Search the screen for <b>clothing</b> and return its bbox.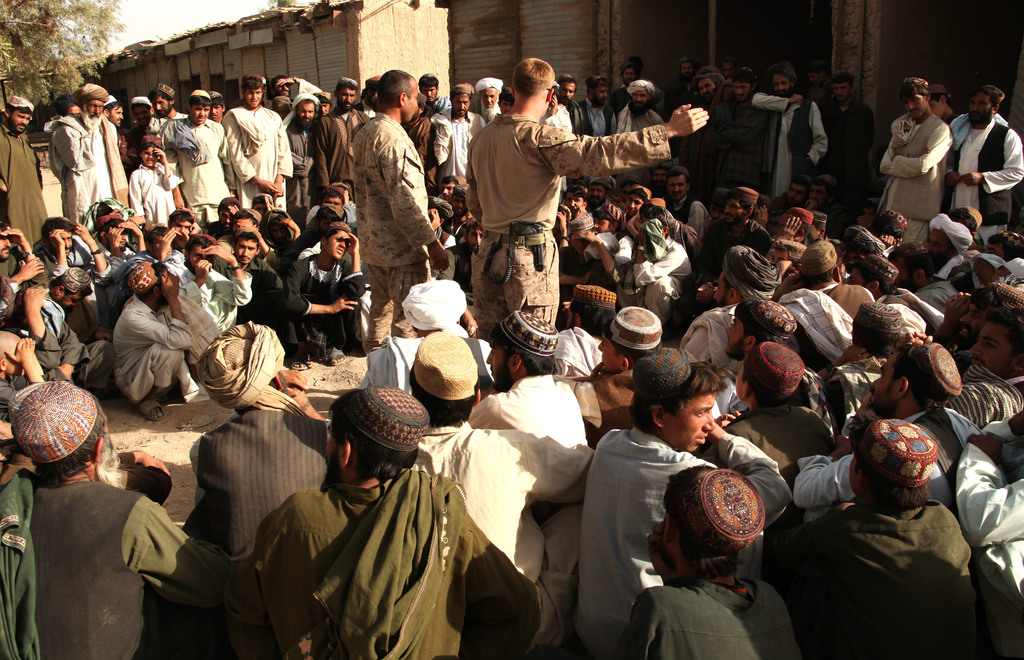
Found: rect(220, 254, 290, 345).
